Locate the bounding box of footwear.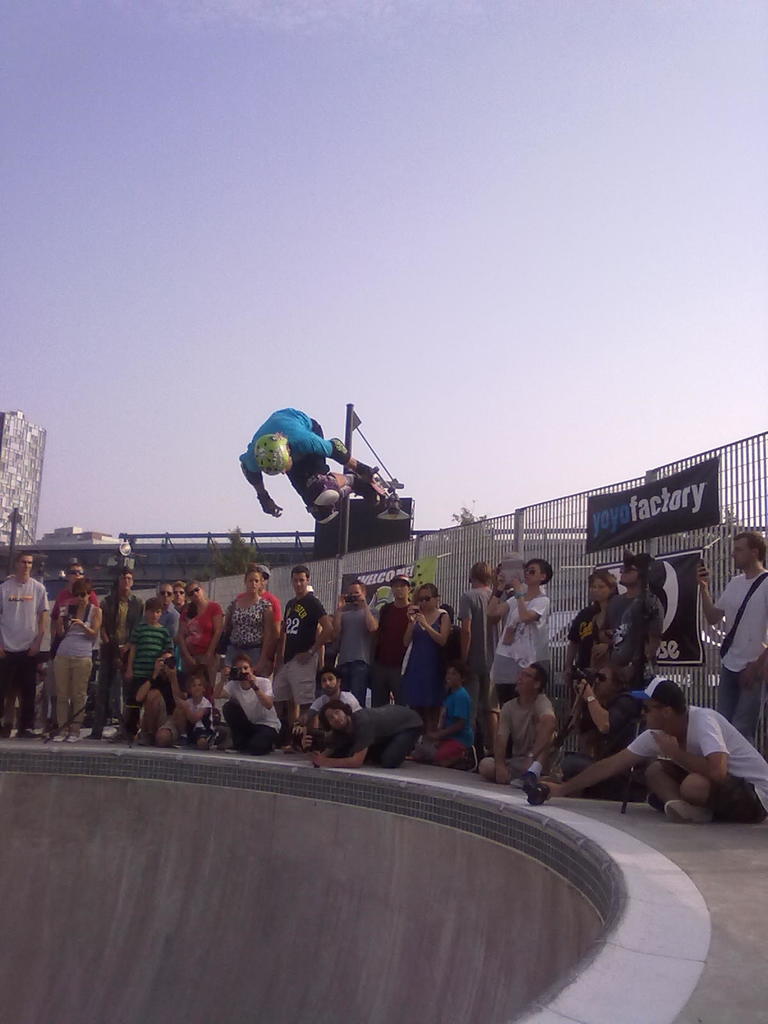
Bounding box: bbox=(30, 727, 46, 738).
